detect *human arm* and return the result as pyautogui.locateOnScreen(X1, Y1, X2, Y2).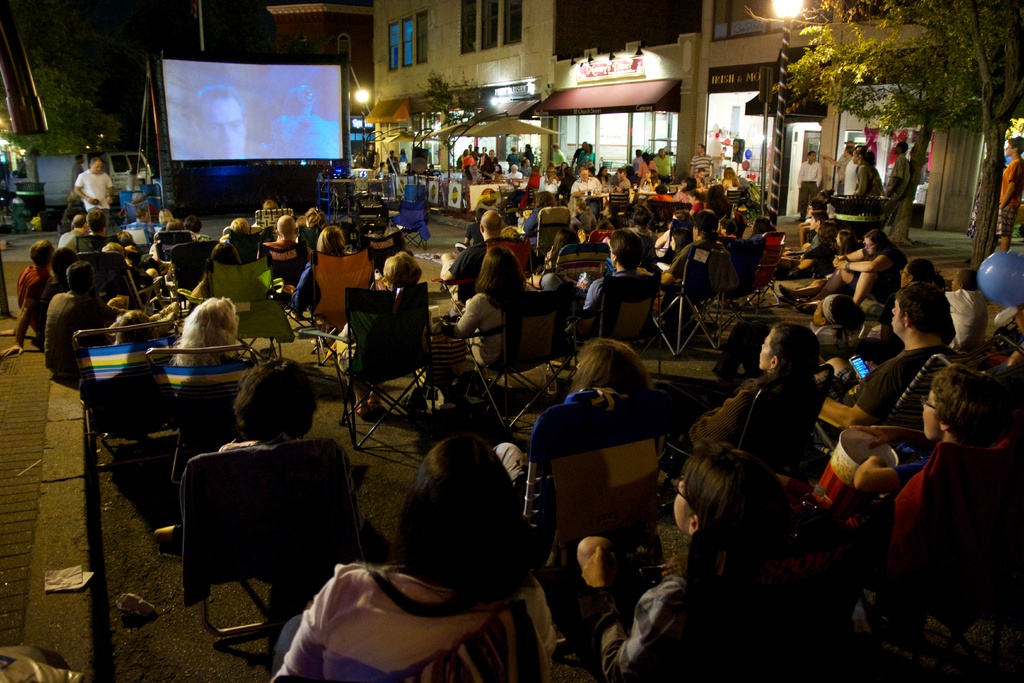
pyautogui.locateOnScreen(648, 177, 661, 190).
